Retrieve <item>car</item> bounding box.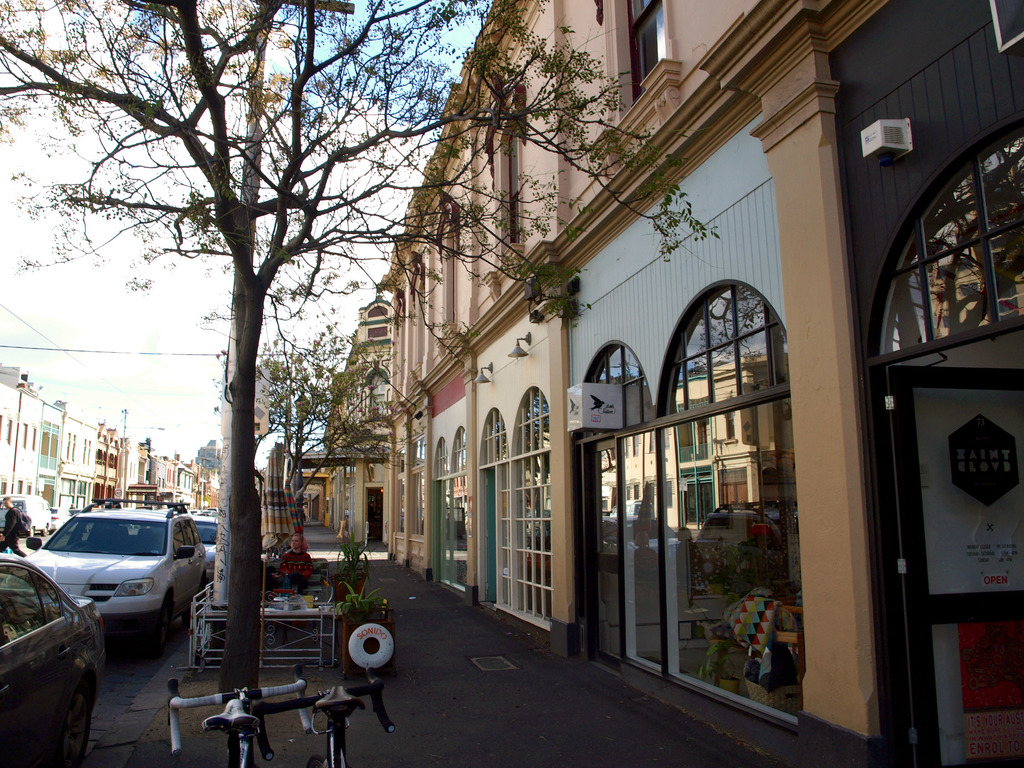
Bounding box: 12,522,202,651.
